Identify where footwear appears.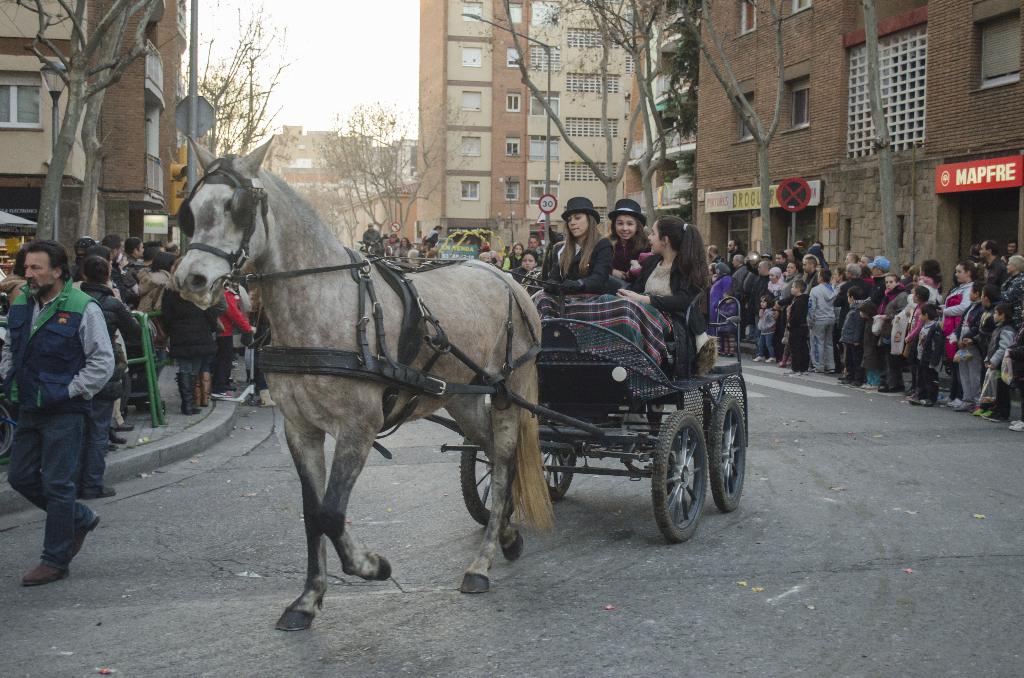
Appears at left=86, top=483, right=115, bottom=496.
